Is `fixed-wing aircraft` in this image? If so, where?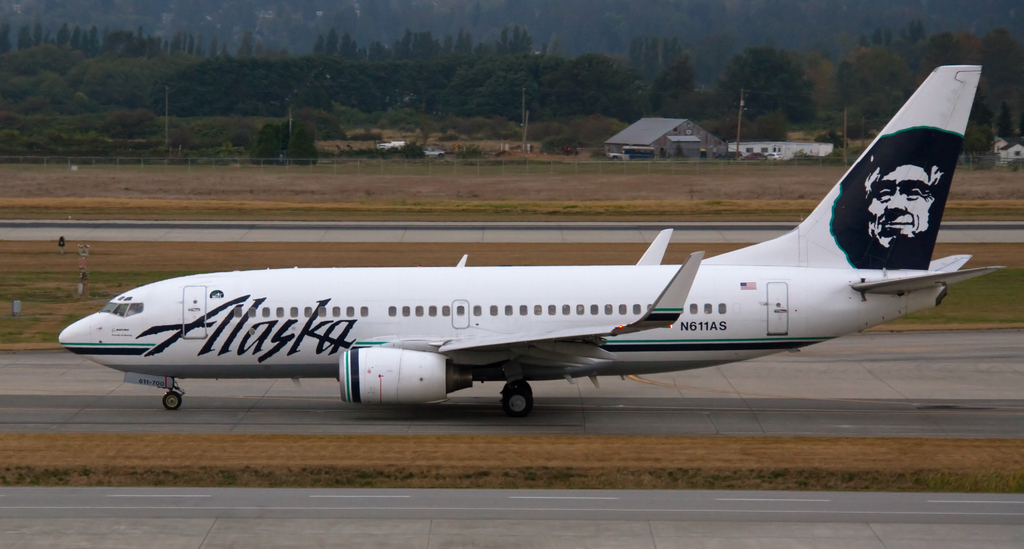
Yes, at {"left": 61, "top": 65, "right": 1011, "bottom": 415}.
